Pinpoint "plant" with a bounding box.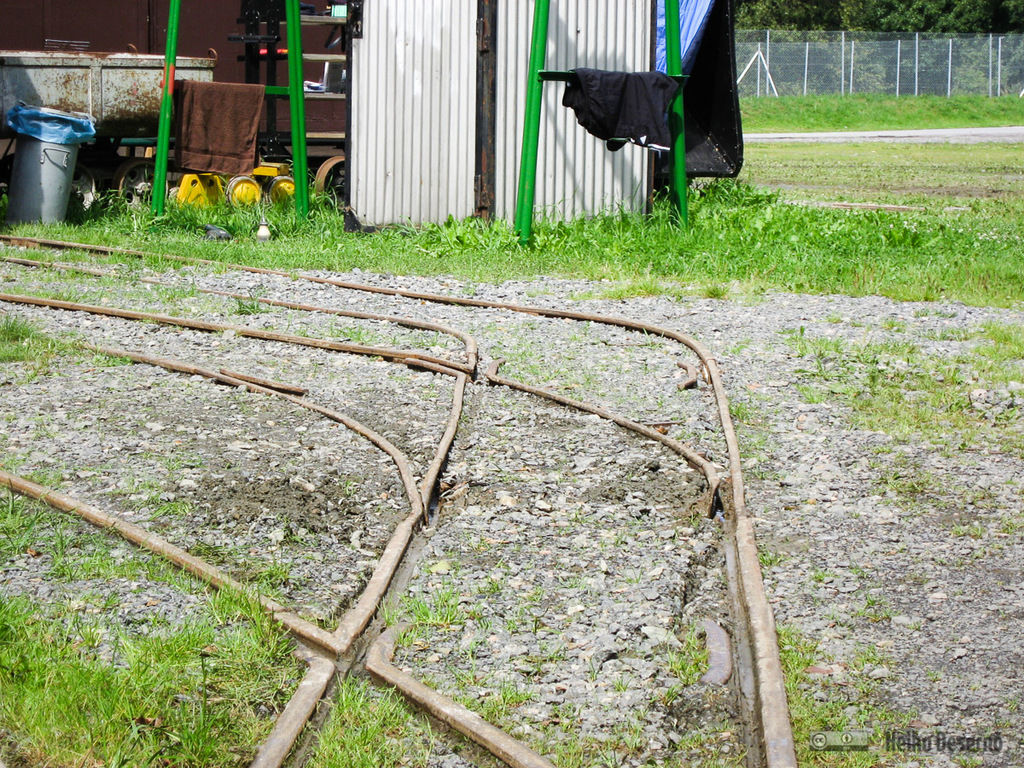
x1=934, y1=556, x2=946, y2=570.
